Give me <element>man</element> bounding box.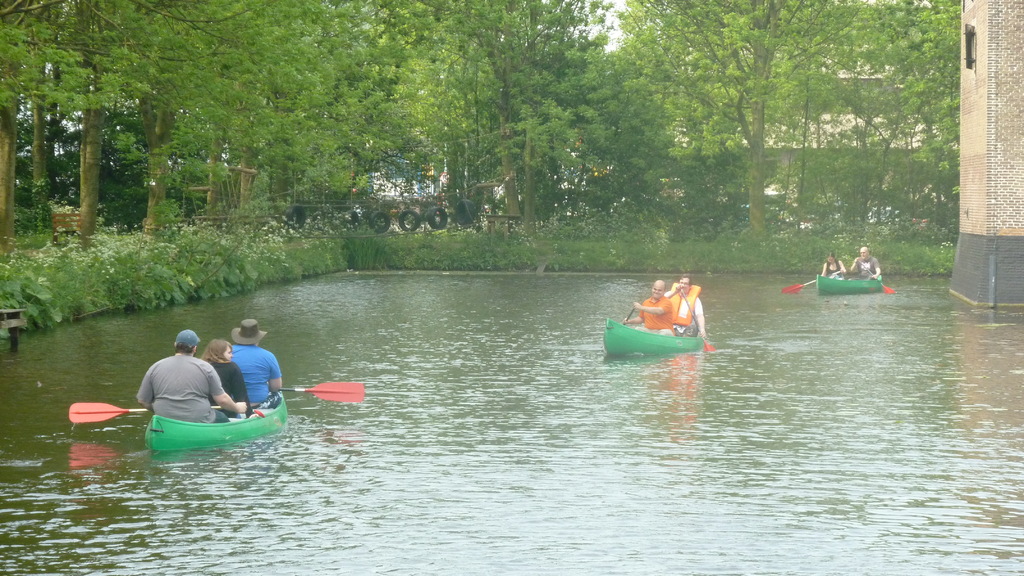
[left=621, top=278, right=676, bottom=333].
